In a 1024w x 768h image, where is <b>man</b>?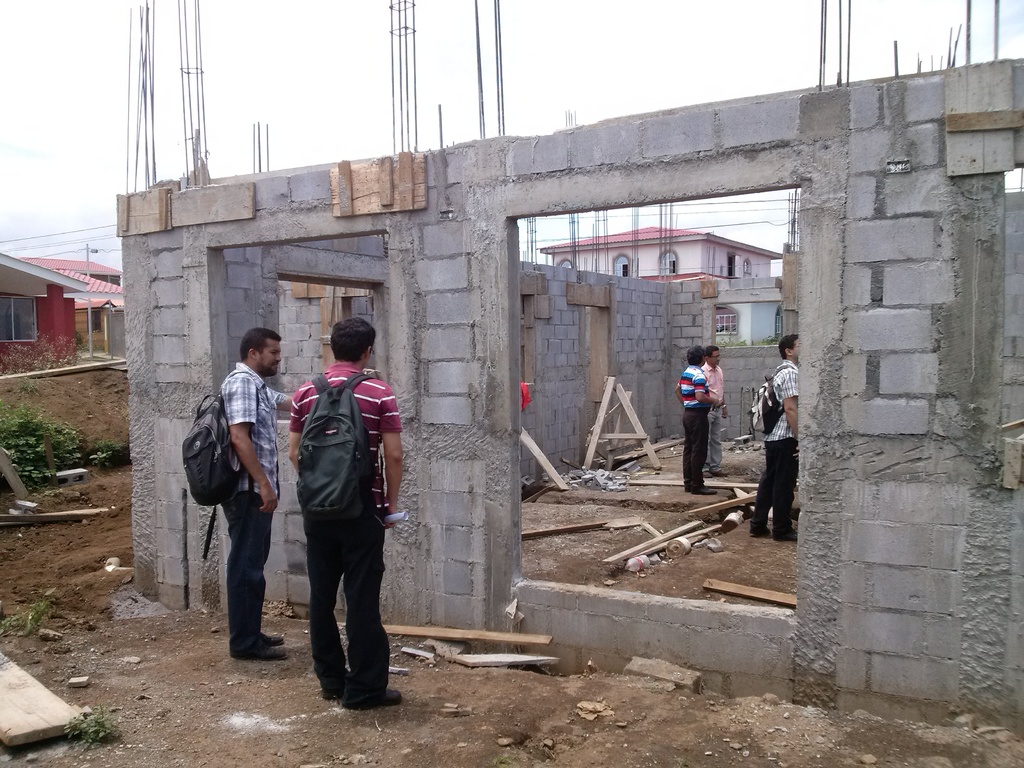
x1=700 y1=342 x2=731 y2=479.
